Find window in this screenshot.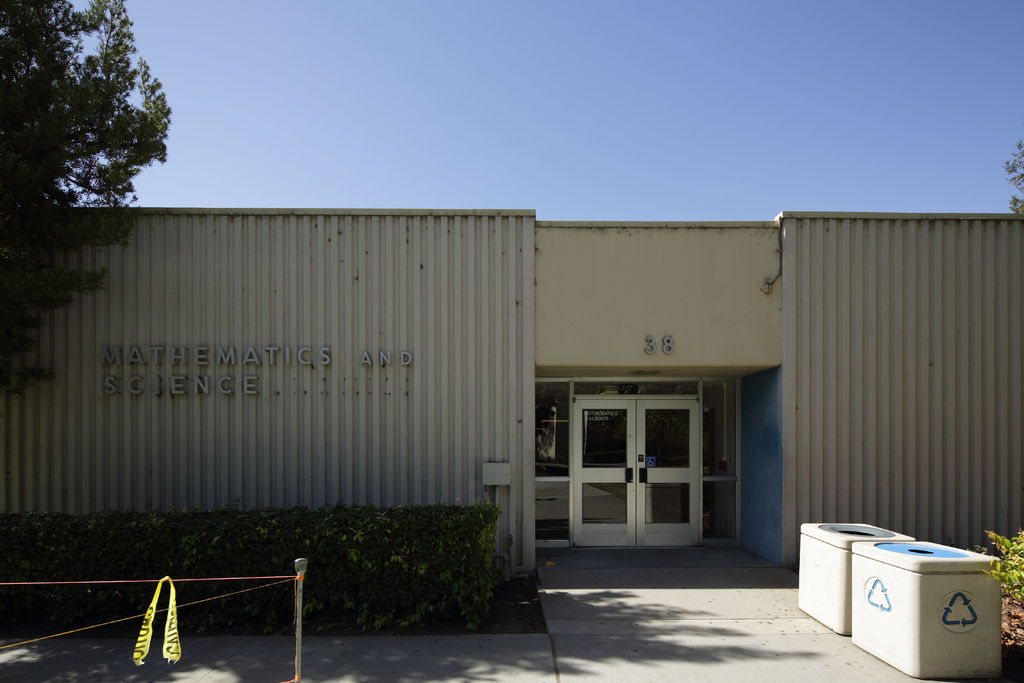
The bounding box for window is Rect(534, 374, 572, 483).
